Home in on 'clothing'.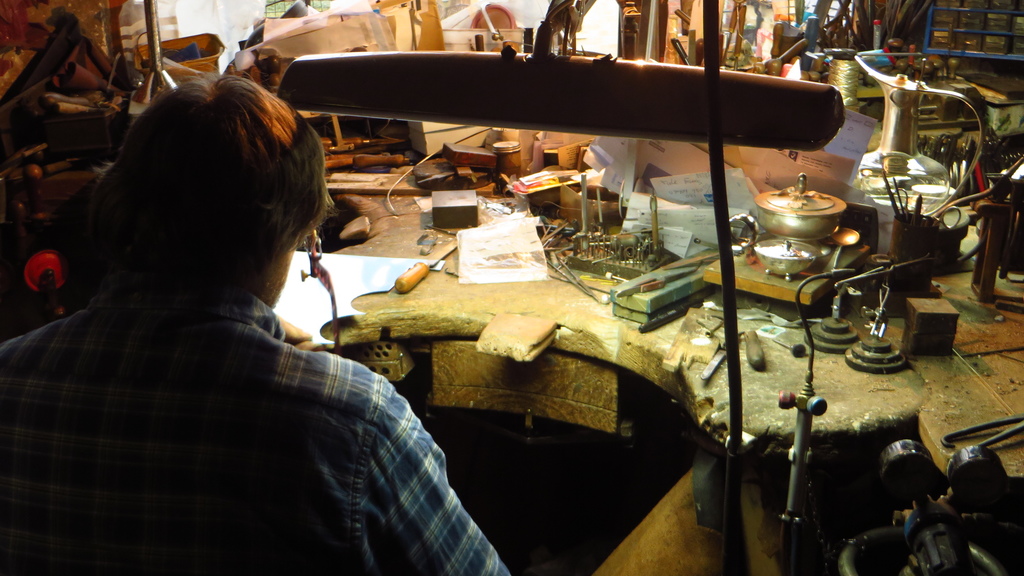
Homed in at bbox(11, 185, 465, 572).
